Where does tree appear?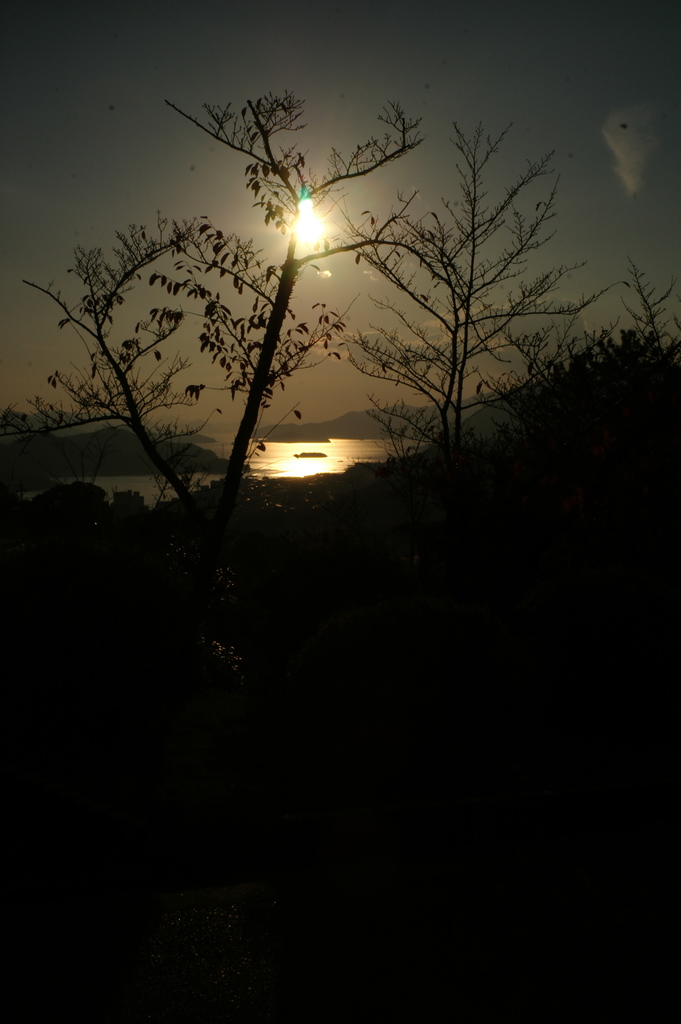
Appears at Rect(573, 258, 680, 488).
